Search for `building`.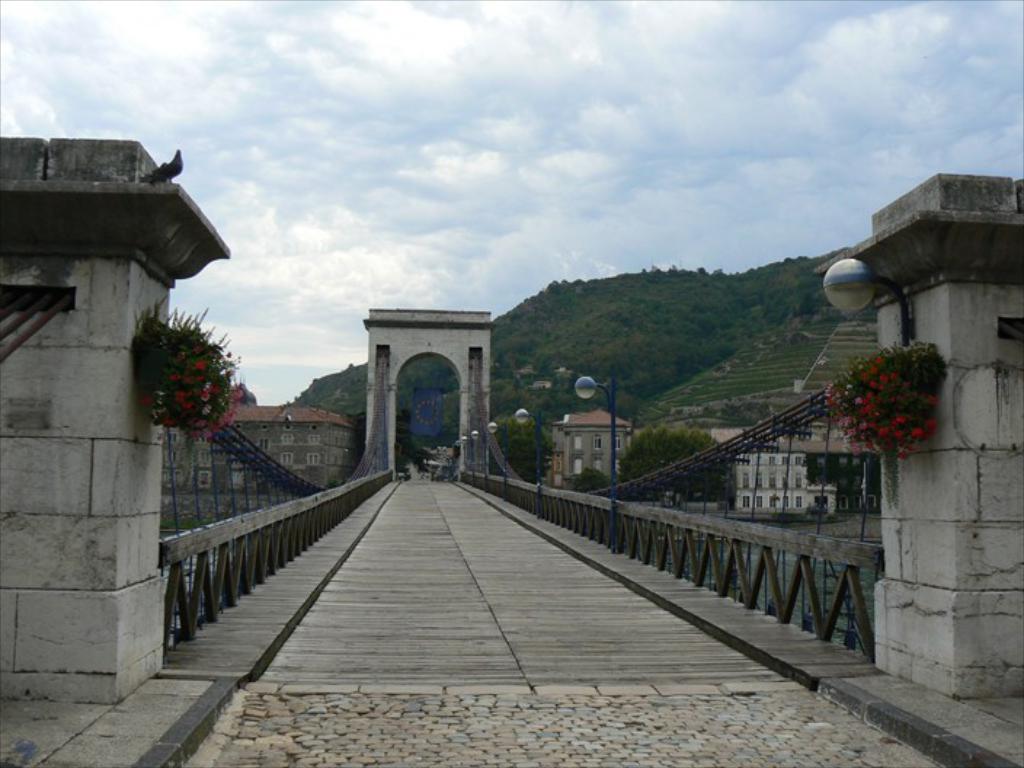
Found at crop(528, 380, 550, 391).
